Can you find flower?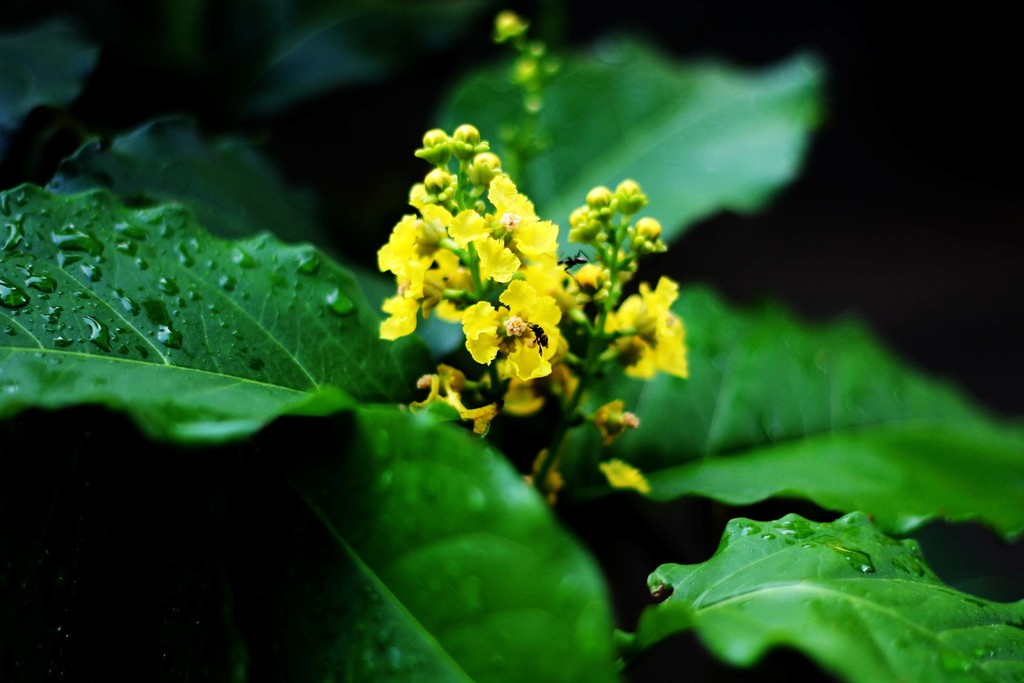
Yes, bounding box: region(371, 98, 746, 520).
